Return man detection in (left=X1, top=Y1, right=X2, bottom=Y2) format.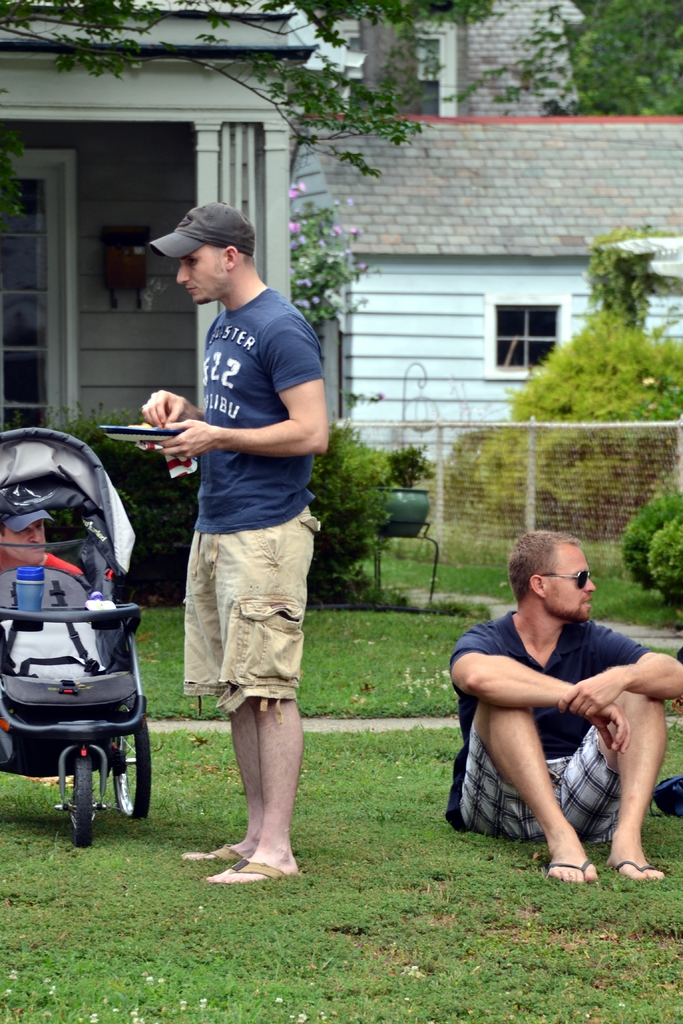
(left=442, top=525, right=670, bottom=873).
